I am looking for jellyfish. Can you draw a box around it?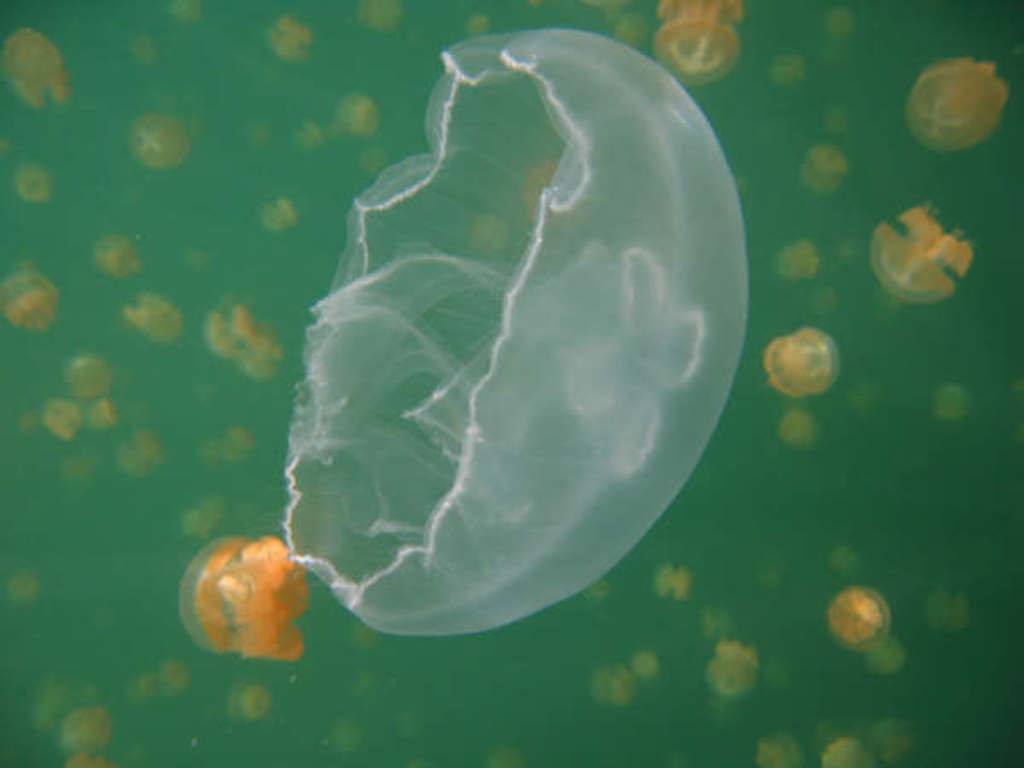
Sure, the bounding box is bbox=(763, 328, 841, 403).
